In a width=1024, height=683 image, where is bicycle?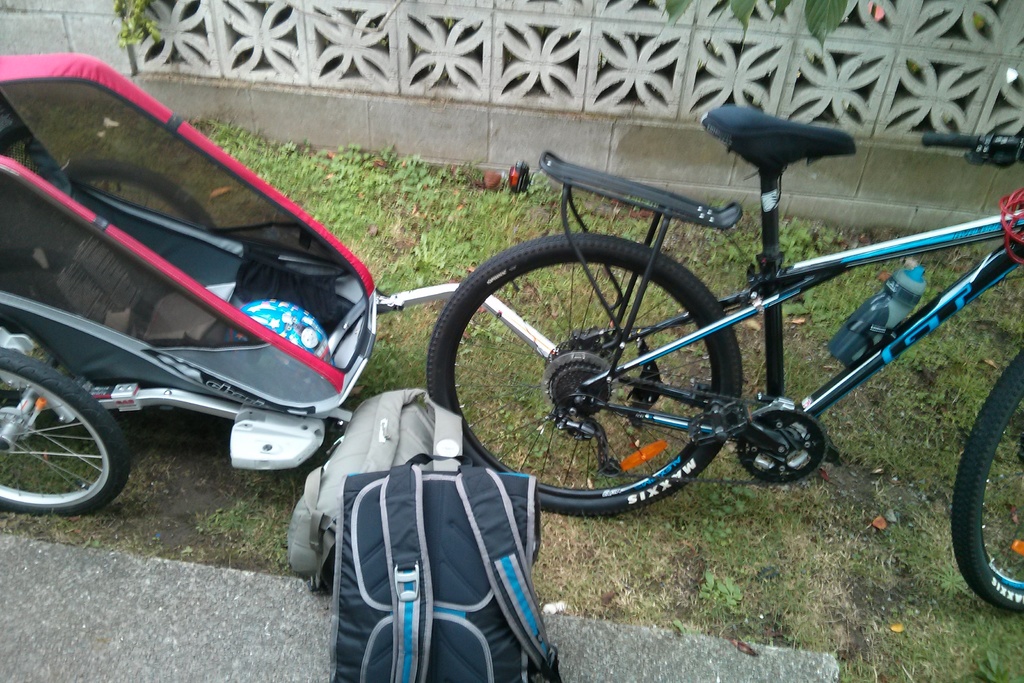
[x1=409, y1=78, x2=1023, y2=572].
